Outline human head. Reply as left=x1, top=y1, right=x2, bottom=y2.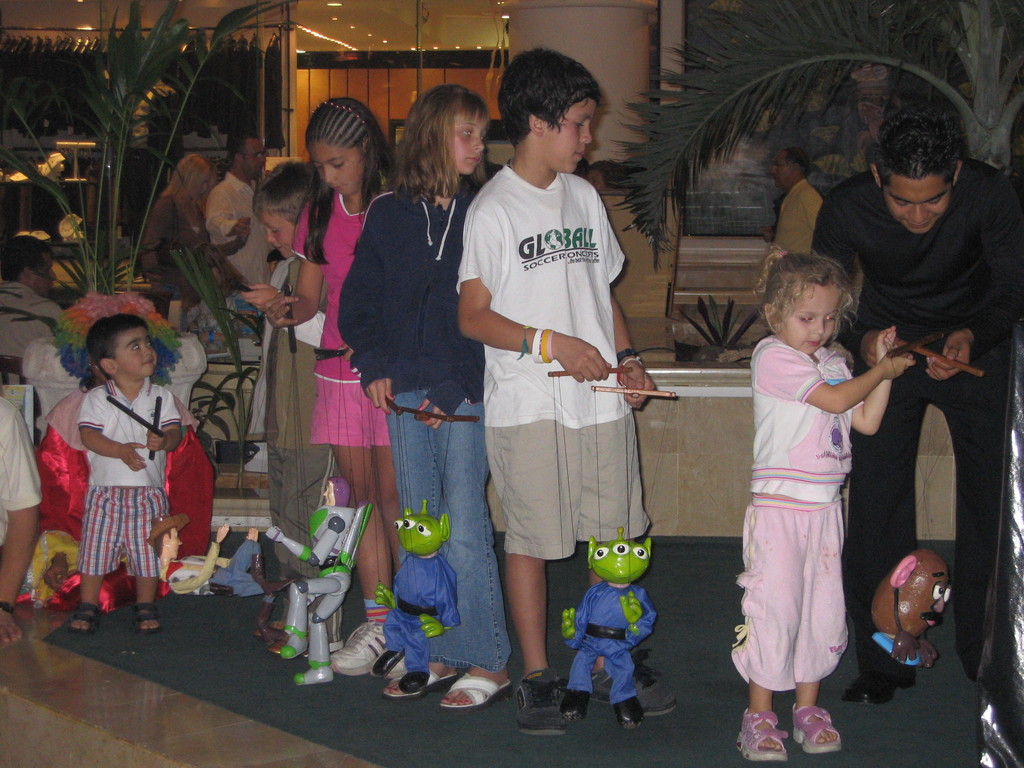
left=253, top=157, right=321, bottom=259.
